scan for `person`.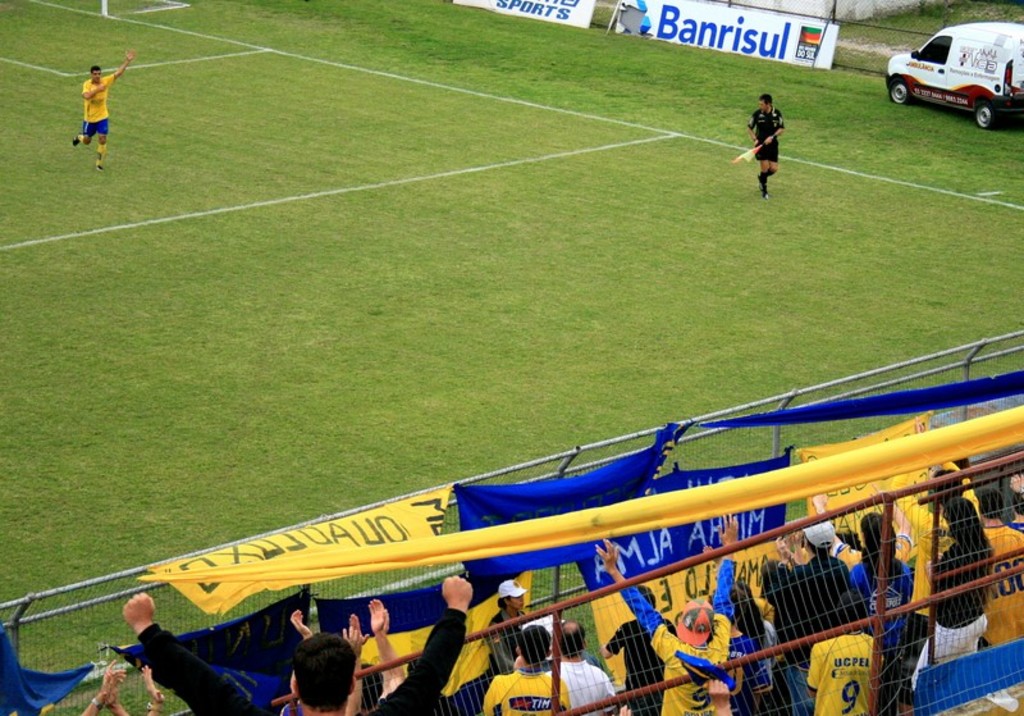
Scan result: locate(741, 88, 781, 204).
